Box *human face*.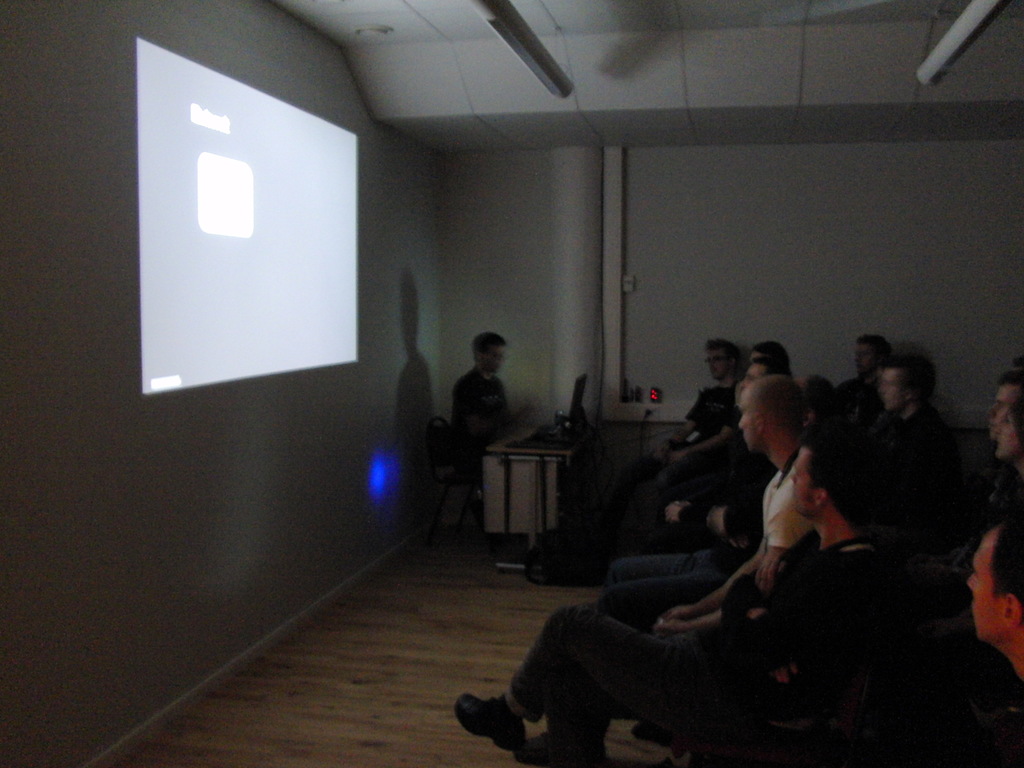
<box>988,412,1020,461</box>.
